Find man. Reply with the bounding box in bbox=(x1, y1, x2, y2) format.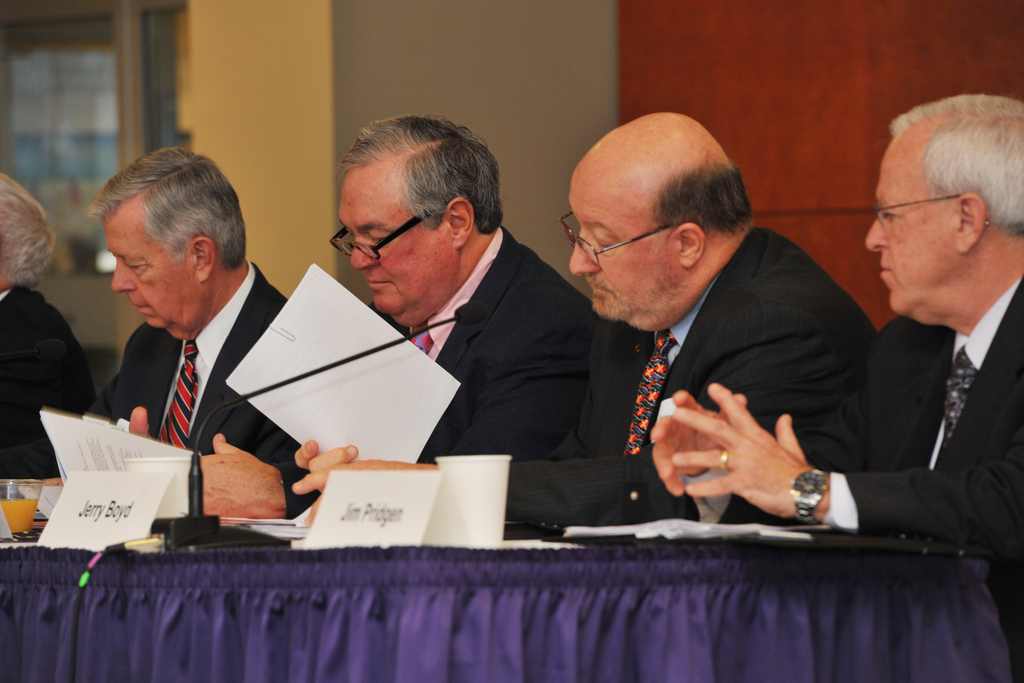
bbox=(0, 147, 292, 504).
